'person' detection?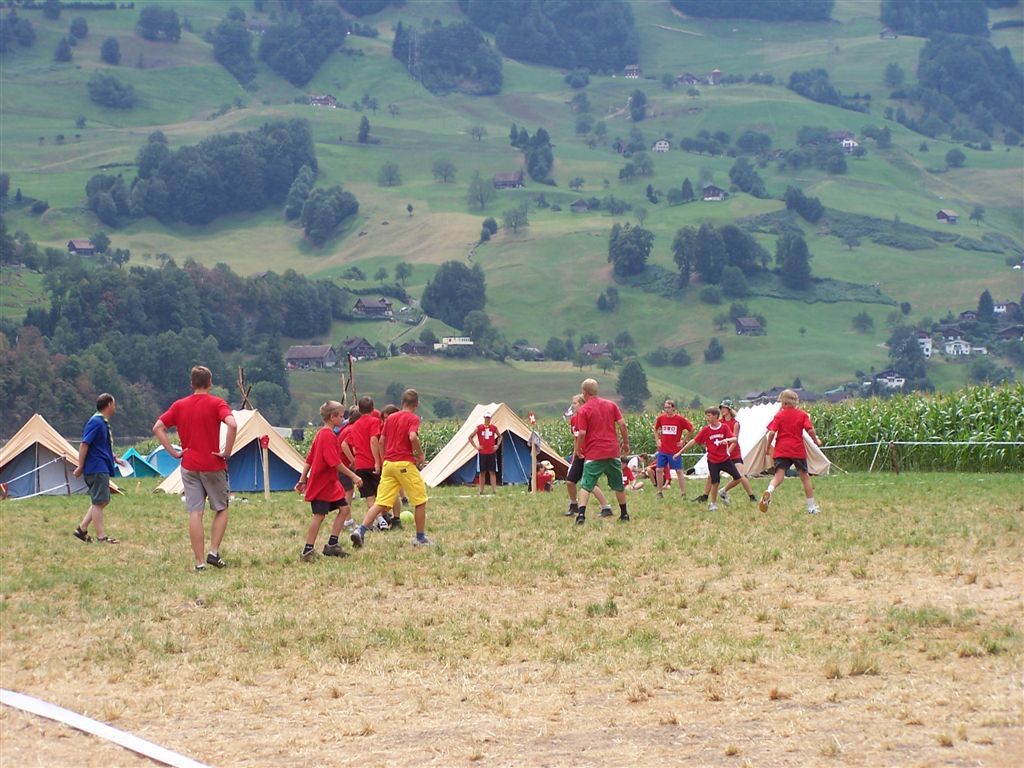
[x1=349, y1=388, x2=436, y2=553]
